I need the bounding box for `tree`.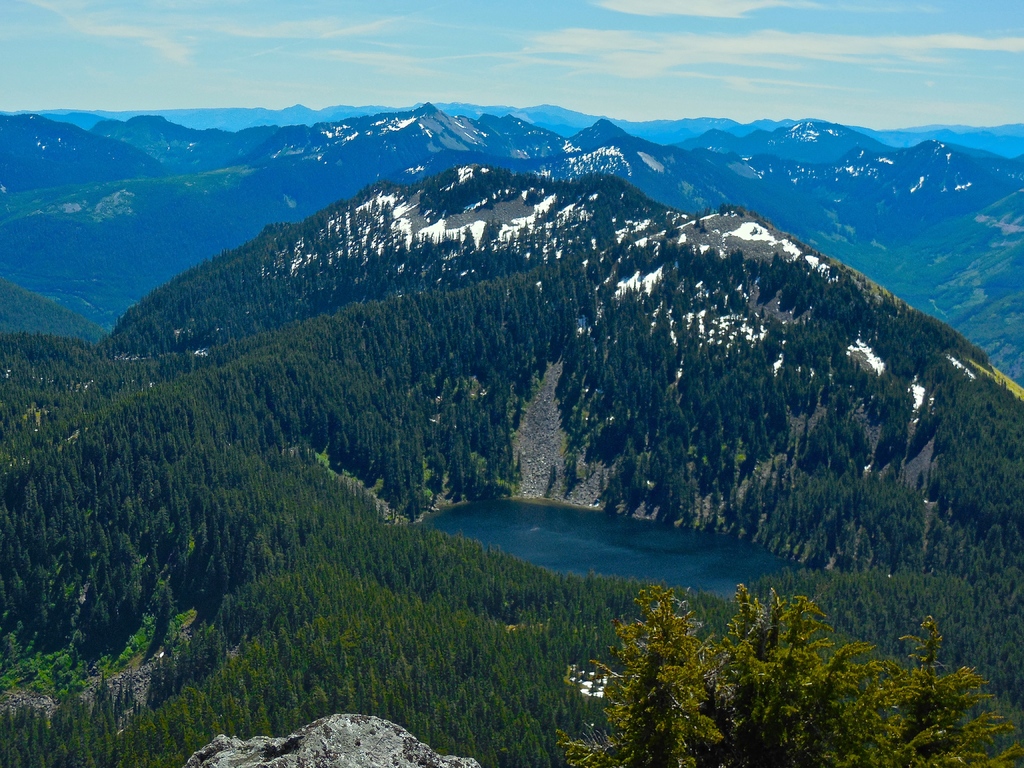
Here it is: box(547, 584, 1023, 767).
